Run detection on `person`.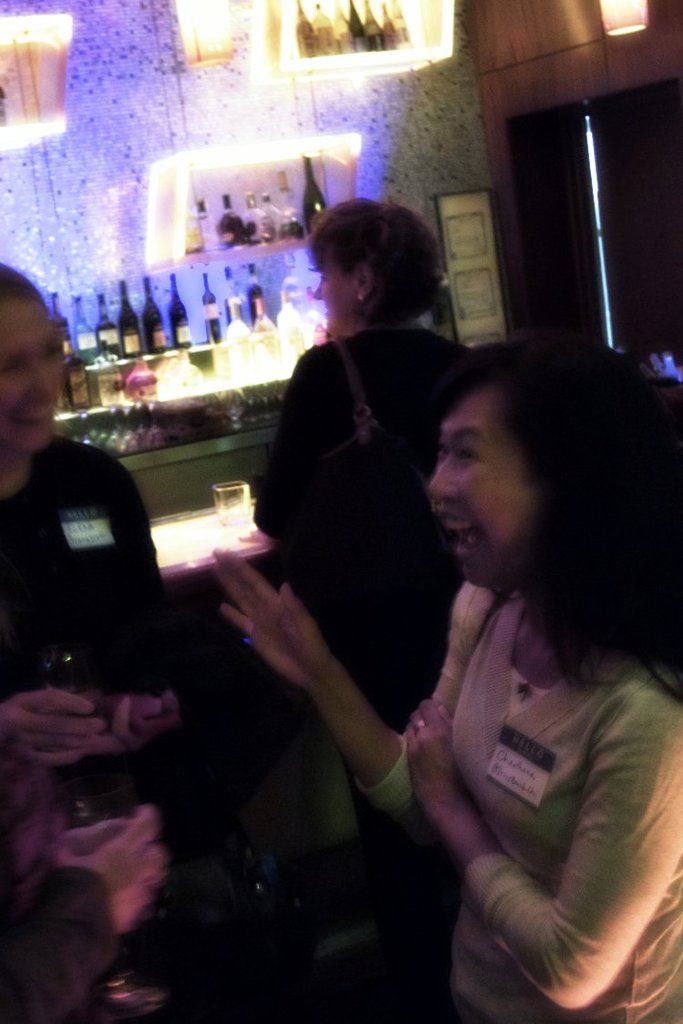
Result: (x1=215, y1=335, x2=682, y2=1023).
